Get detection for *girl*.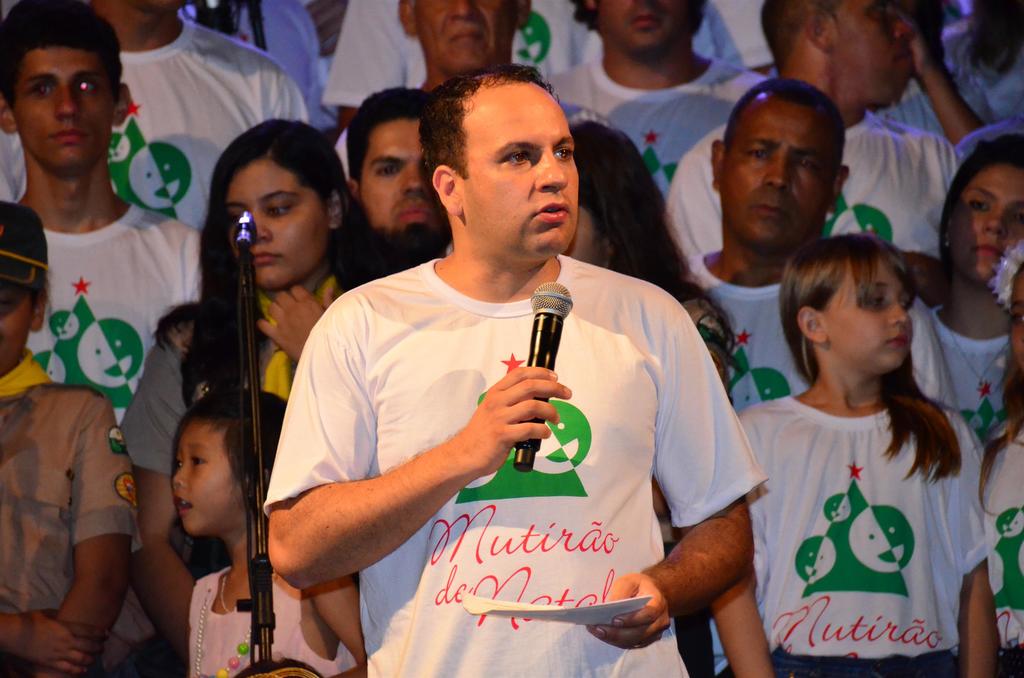
Detection: (747, 239, 1003, 675).
